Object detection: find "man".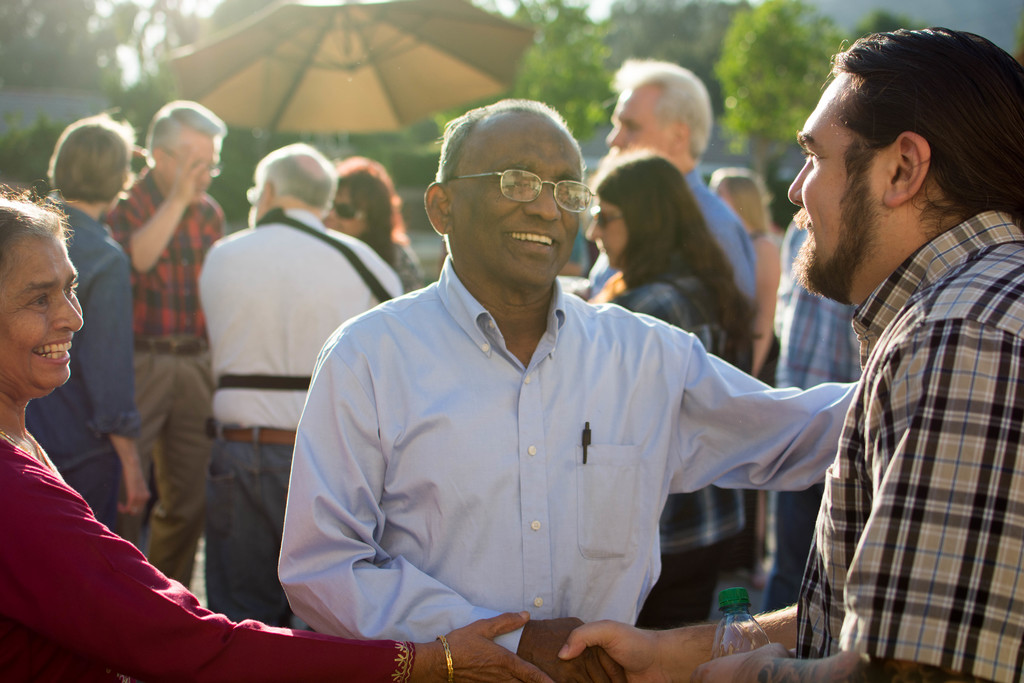
bbox=[574, 62, 755, 298].
